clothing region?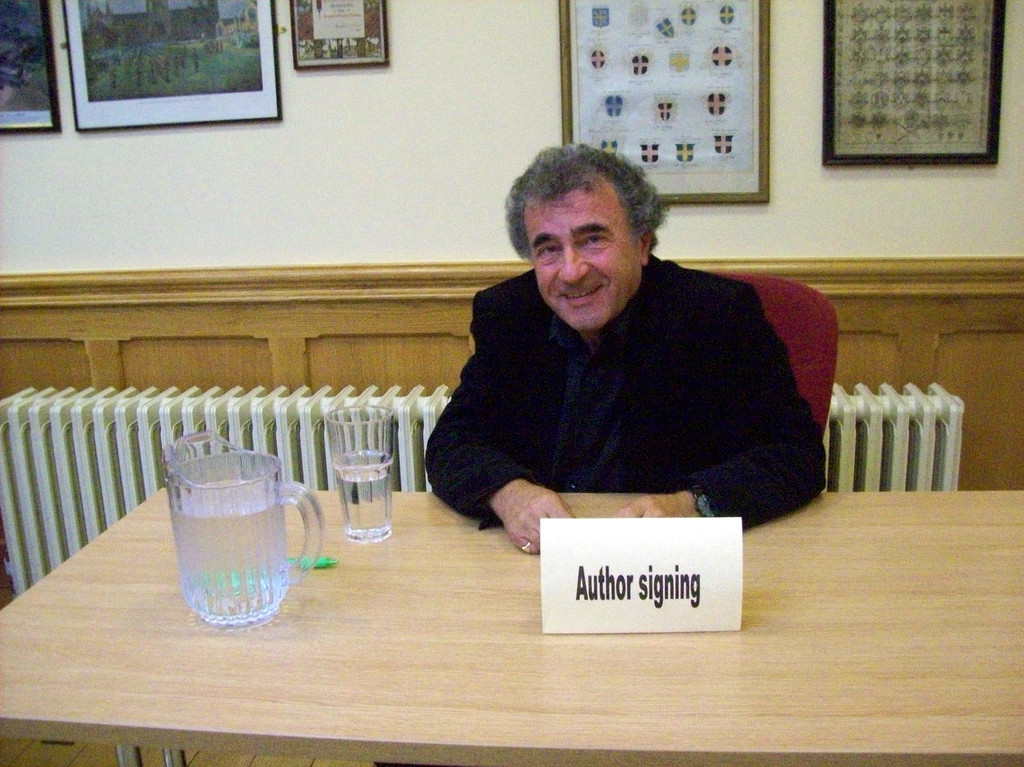
crop(429, 236, 839, 524)
